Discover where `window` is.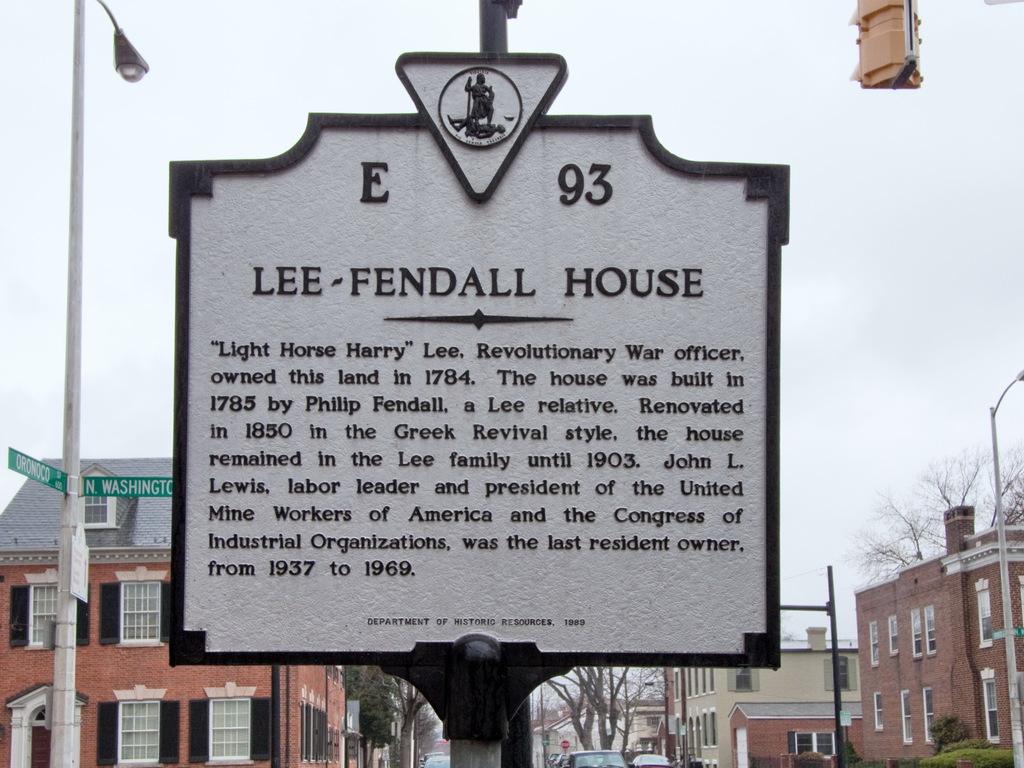
Discovered at select_region(21, 568, 57, 652).
